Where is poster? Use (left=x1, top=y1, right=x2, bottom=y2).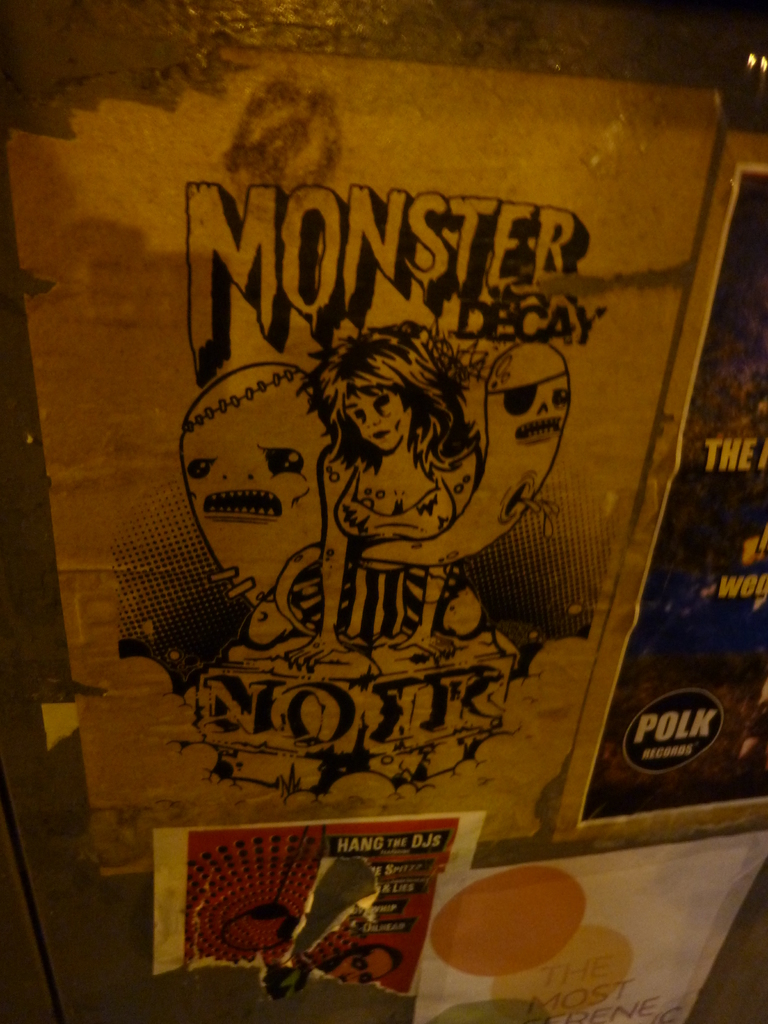
(left=0, top=29, right=744, bottom=886).
